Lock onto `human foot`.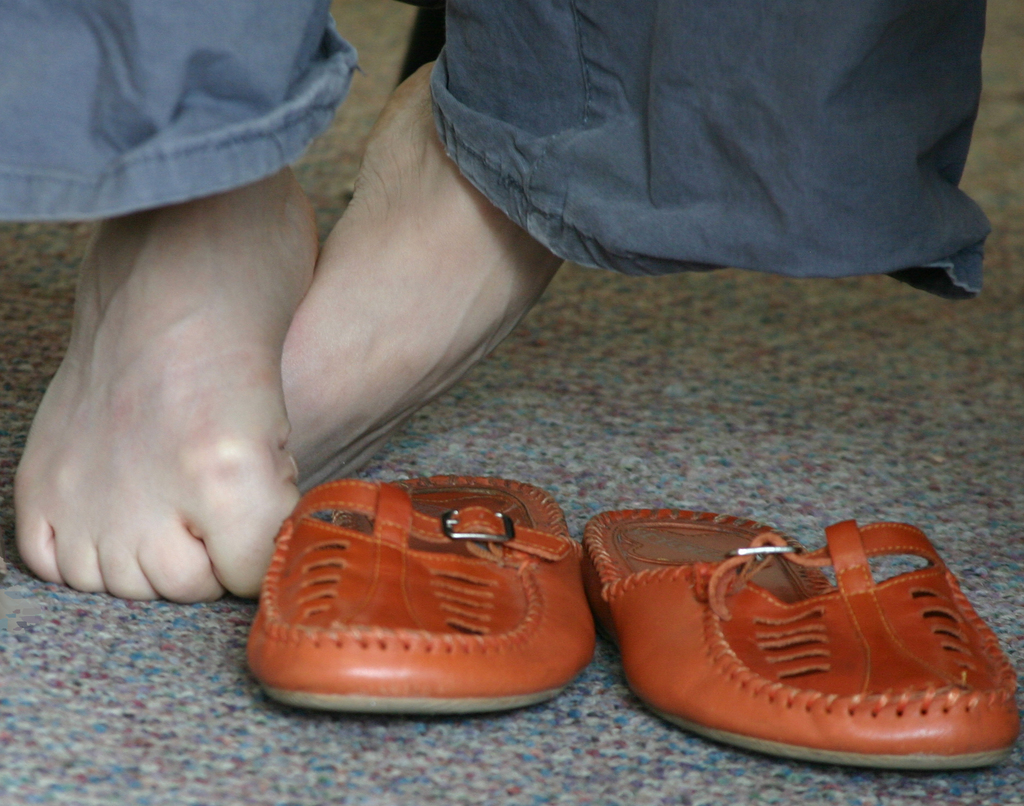
Locked: locate(278, 57, 566, 493).
